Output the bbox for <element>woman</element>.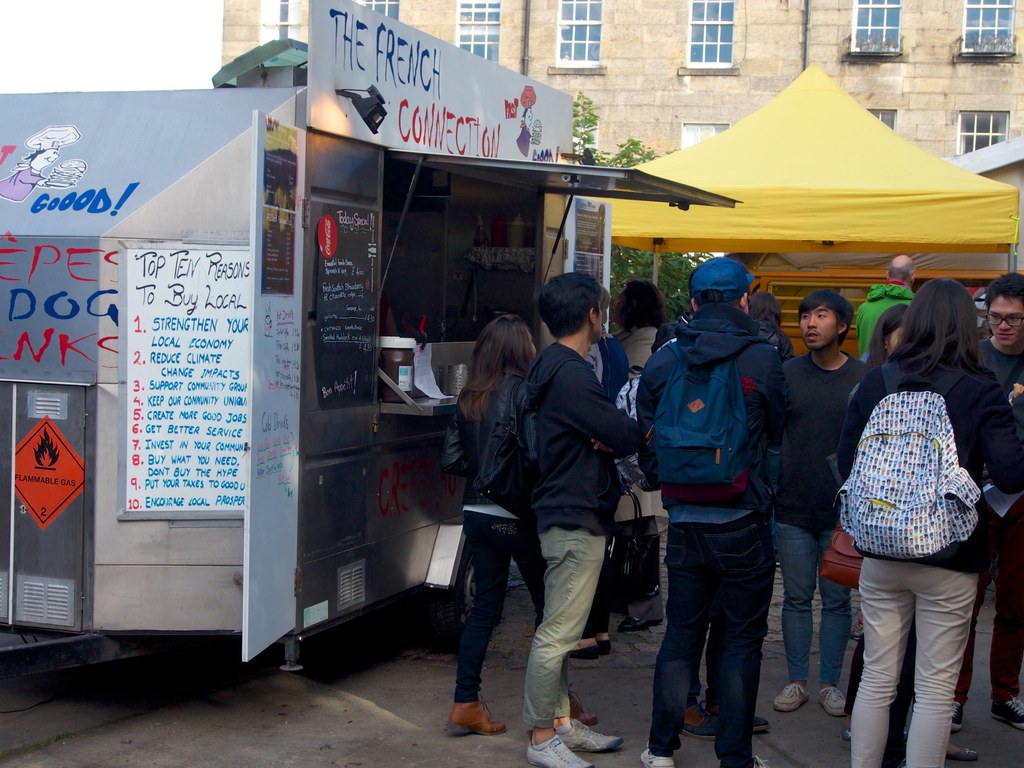
[440,311,602,740].
